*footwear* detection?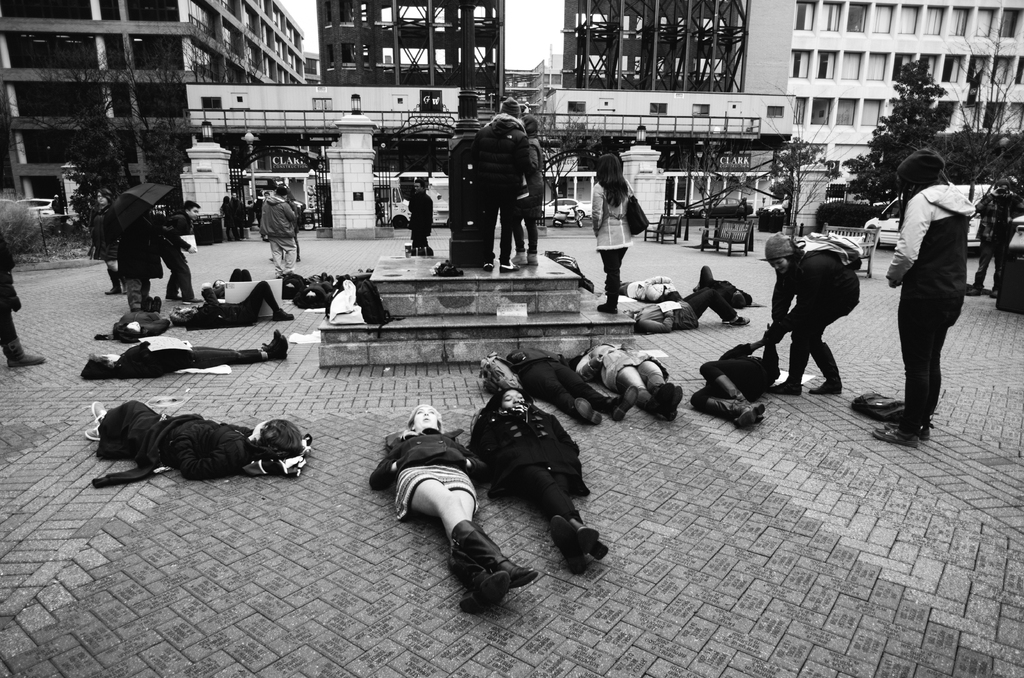
BBox(151, 294, 161, 315)
